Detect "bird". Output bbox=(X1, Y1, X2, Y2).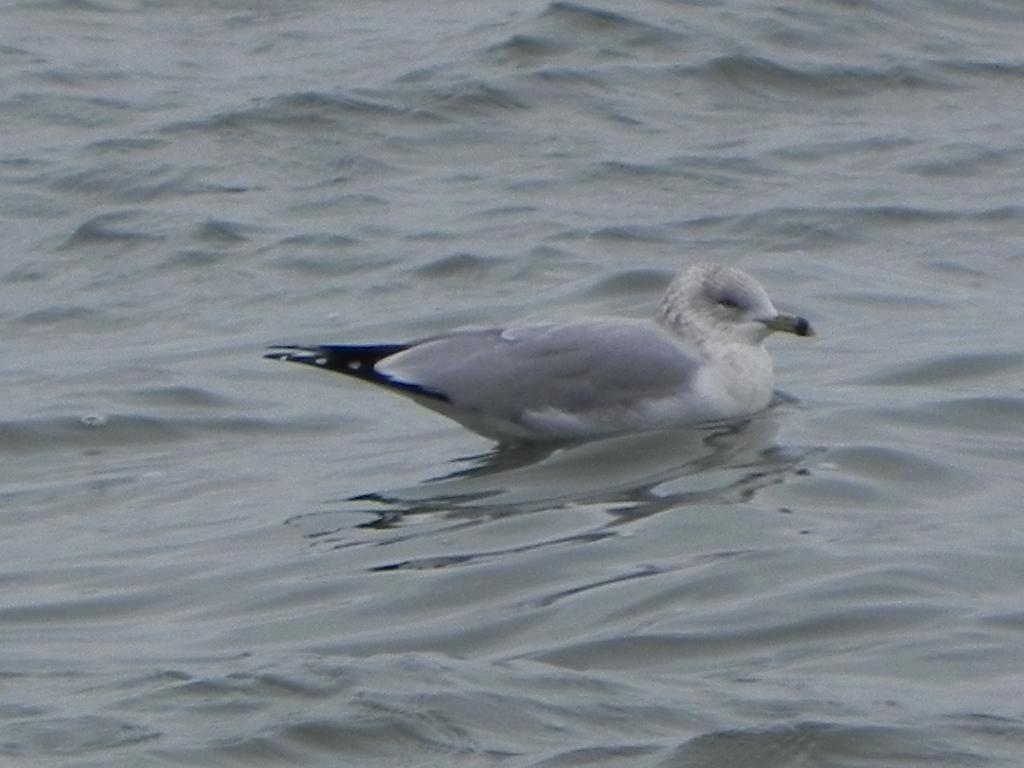
bbox=(252, 252, 816, 459).
